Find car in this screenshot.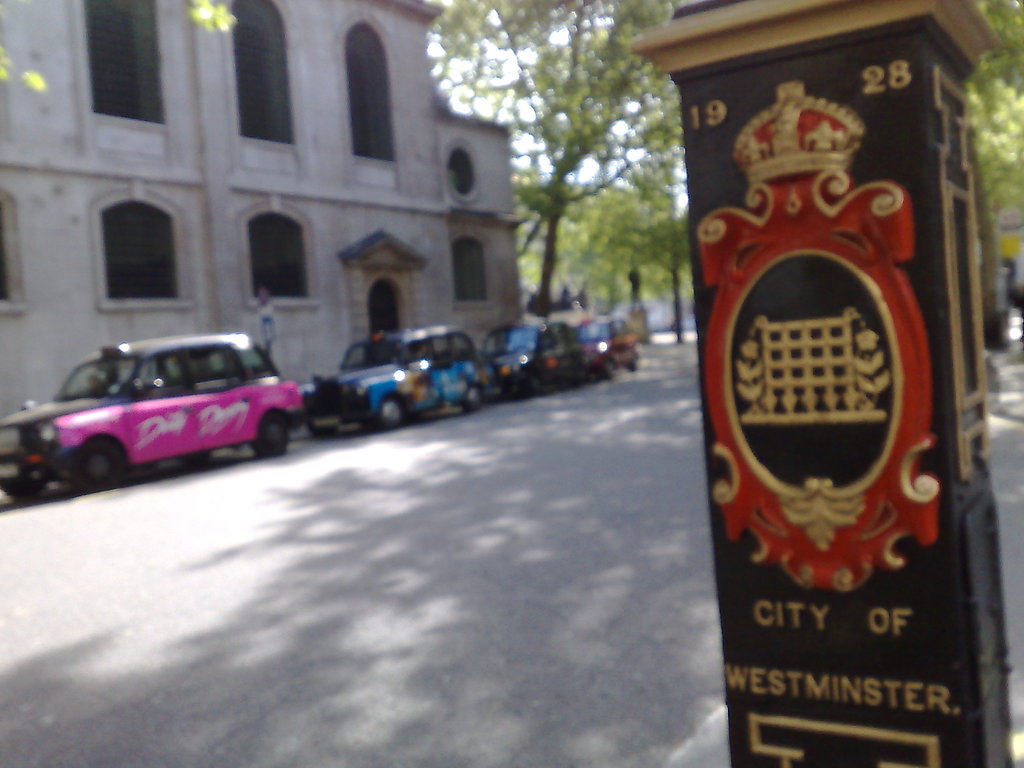
The bounding box for car is (x1=489, y1=323, x2=587, y2=390).
